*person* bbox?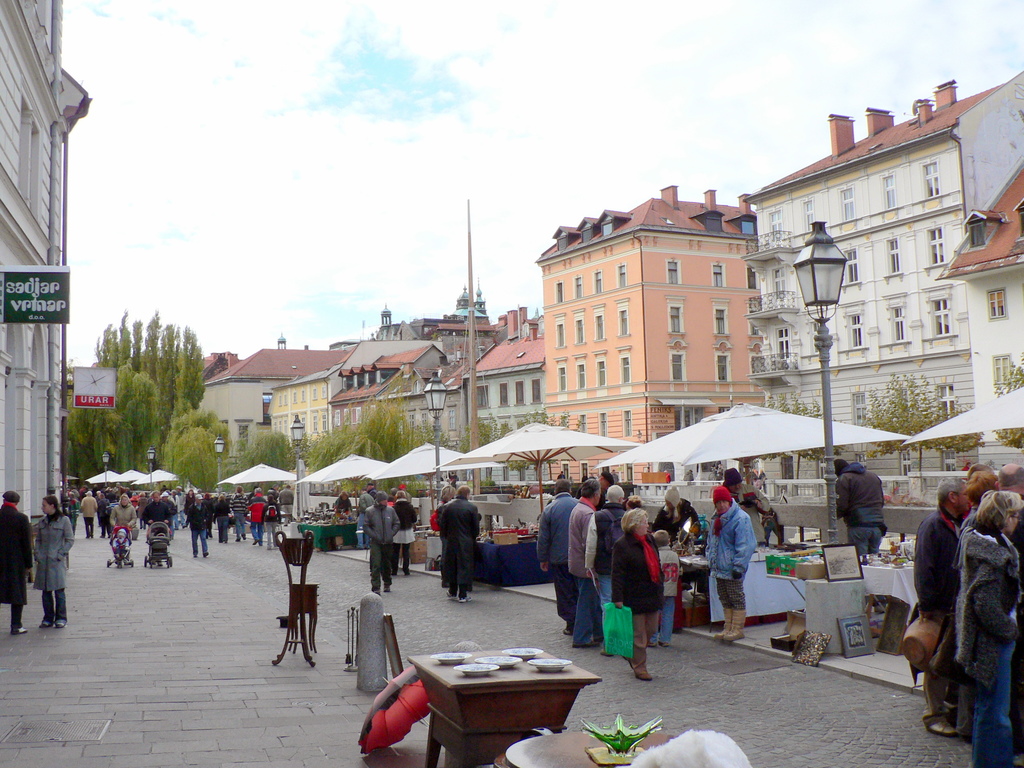
crop(581, 483, 633, 654)
